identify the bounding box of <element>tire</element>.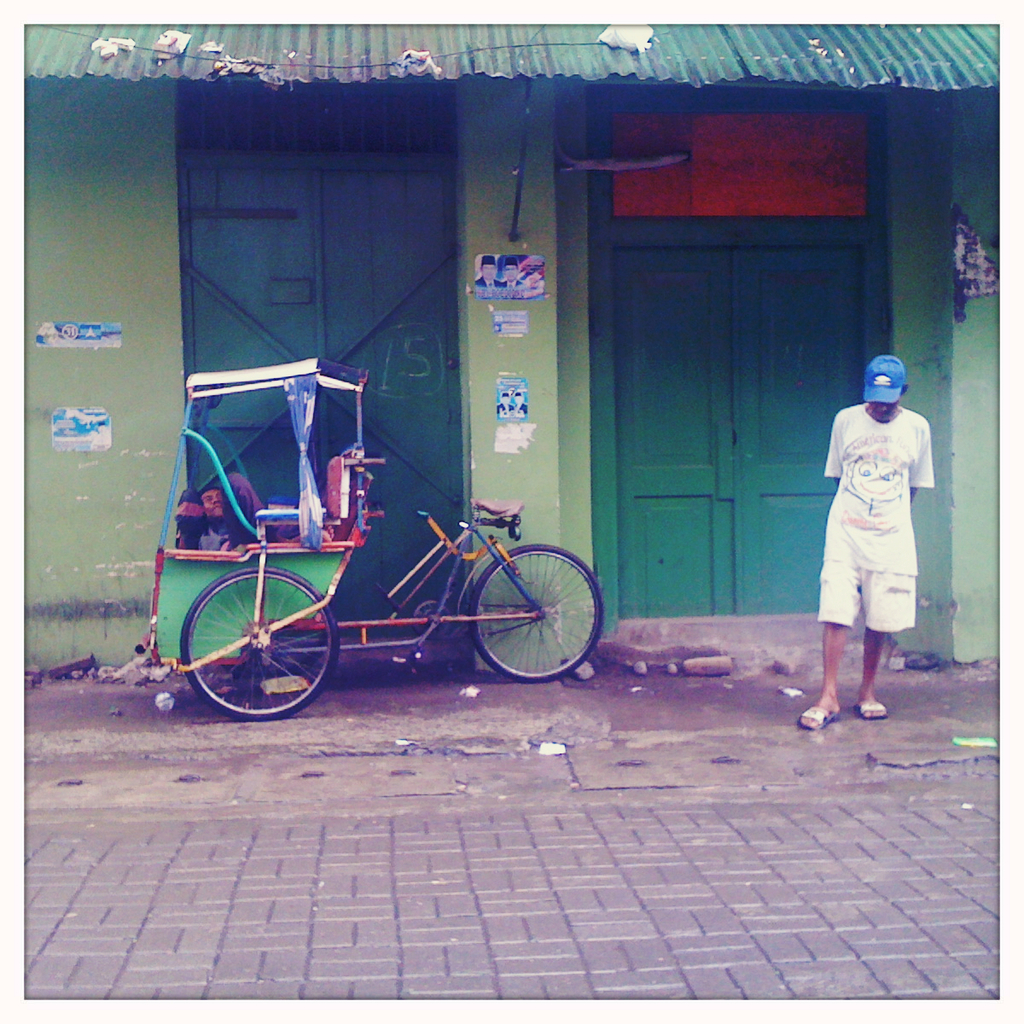
183:573:319:720.
